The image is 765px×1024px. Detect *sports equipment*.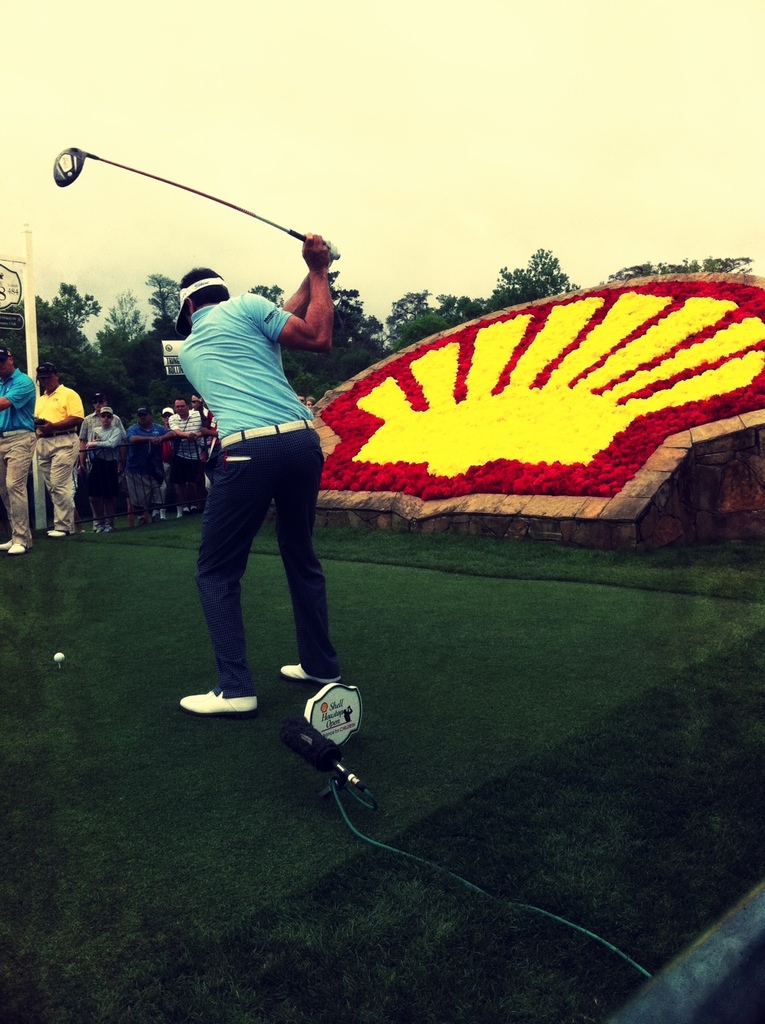
Detection: crop(180, 691, 253, 712).
